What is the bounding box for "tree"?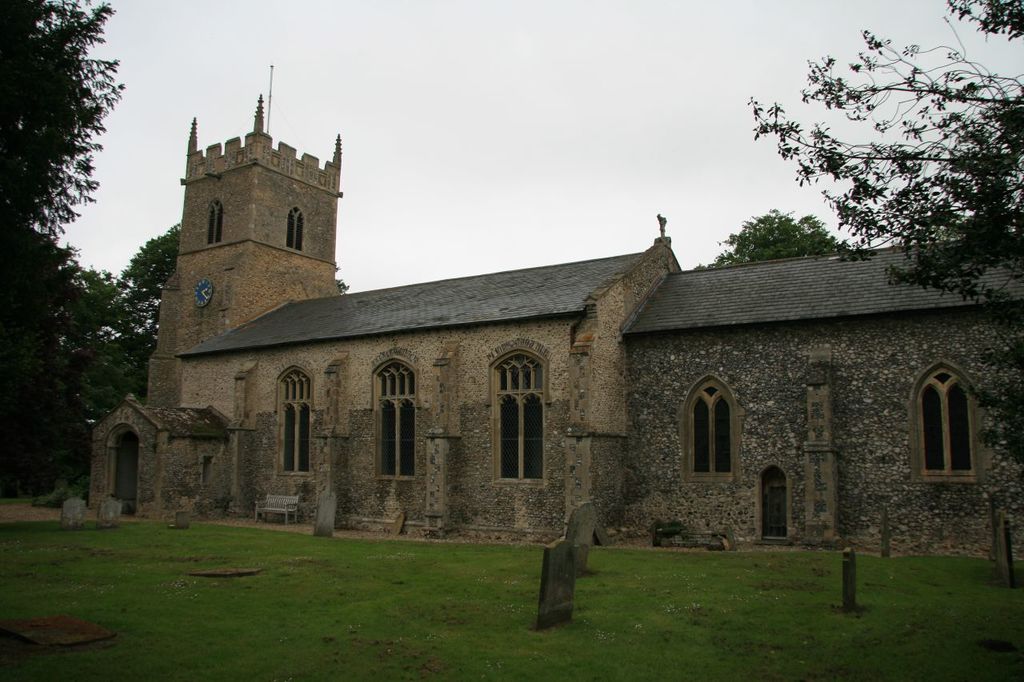
crop(718, 30, 1014, 289).
